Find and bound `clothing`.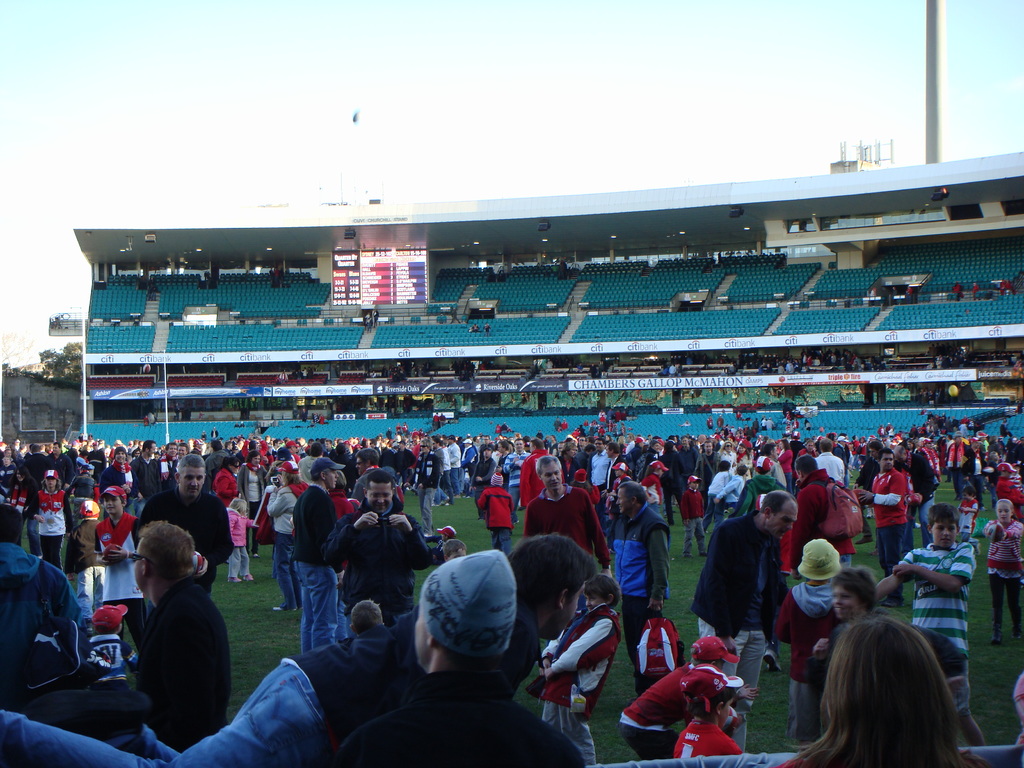
Bound: bbox=(609, 458, 625, 479).
